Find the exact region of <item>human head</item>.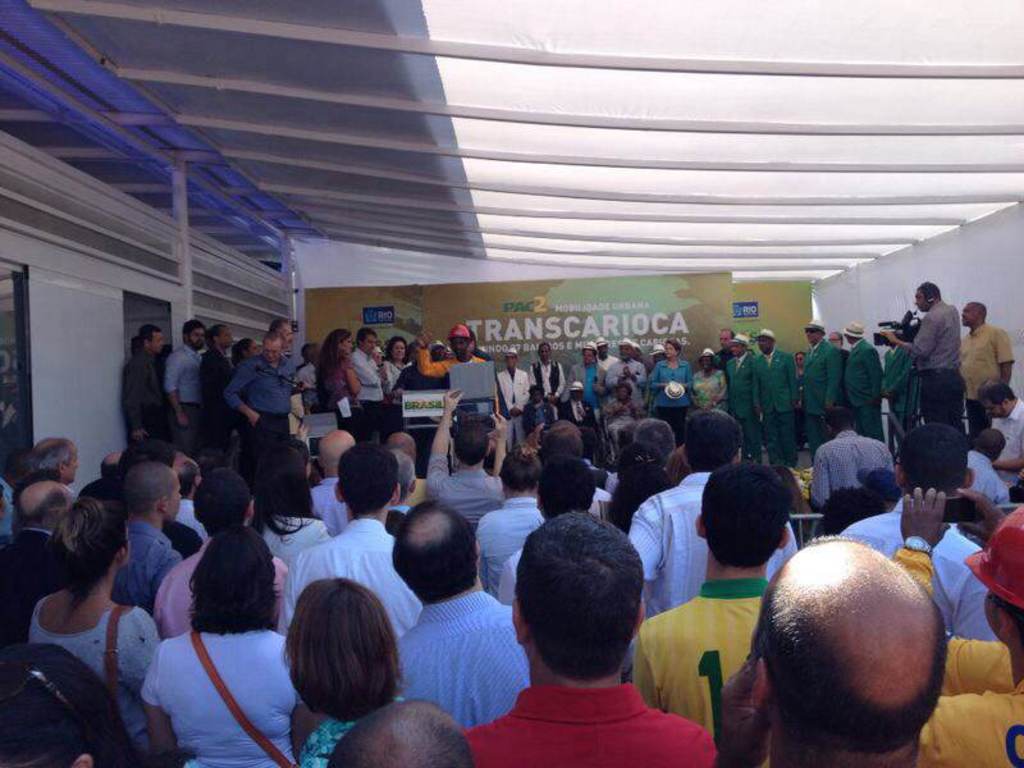
Exact region: <box>631,417,671,466</box>.
